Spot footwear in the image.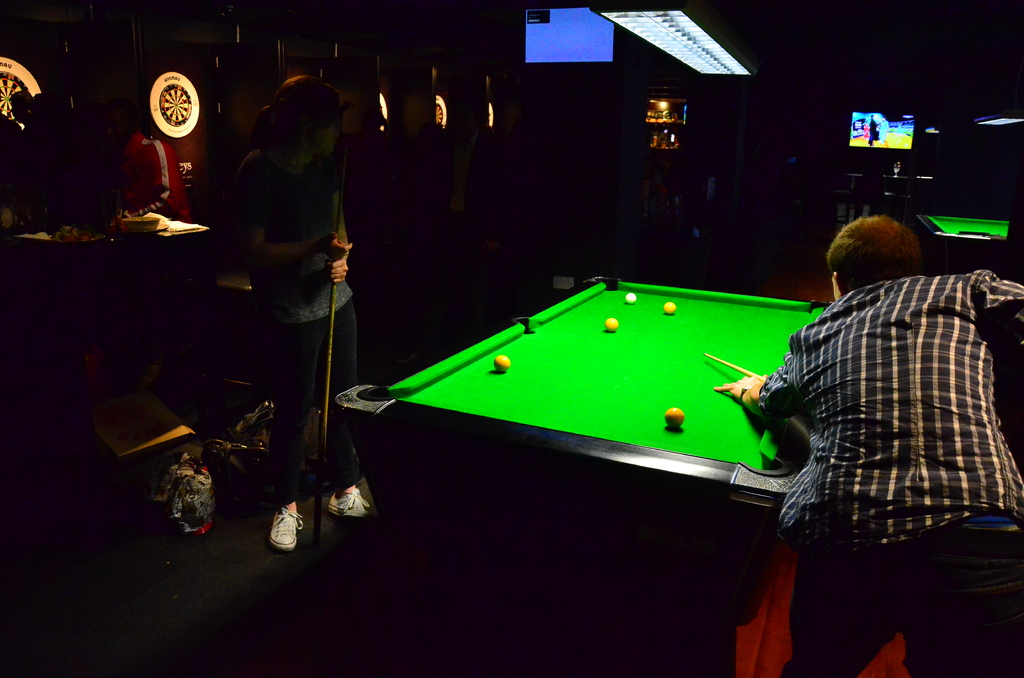
footwear found at x1=332 y1=488 x2=372 y2=521.
